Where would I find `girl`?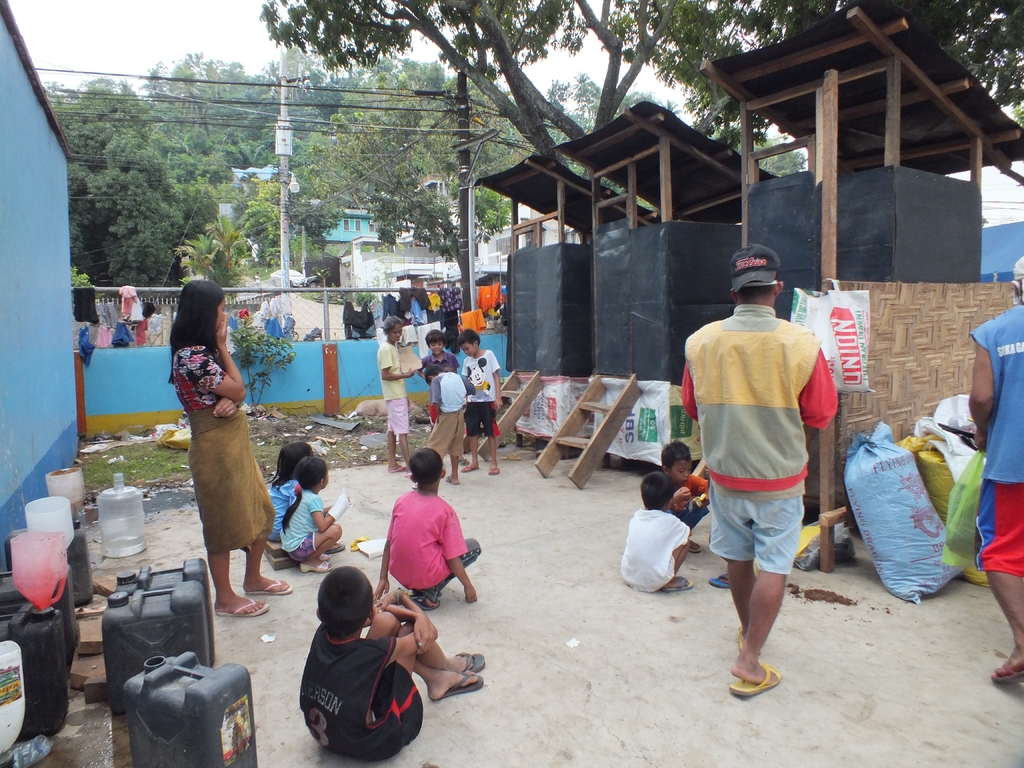
At <box>280,456,351,575</box>.
